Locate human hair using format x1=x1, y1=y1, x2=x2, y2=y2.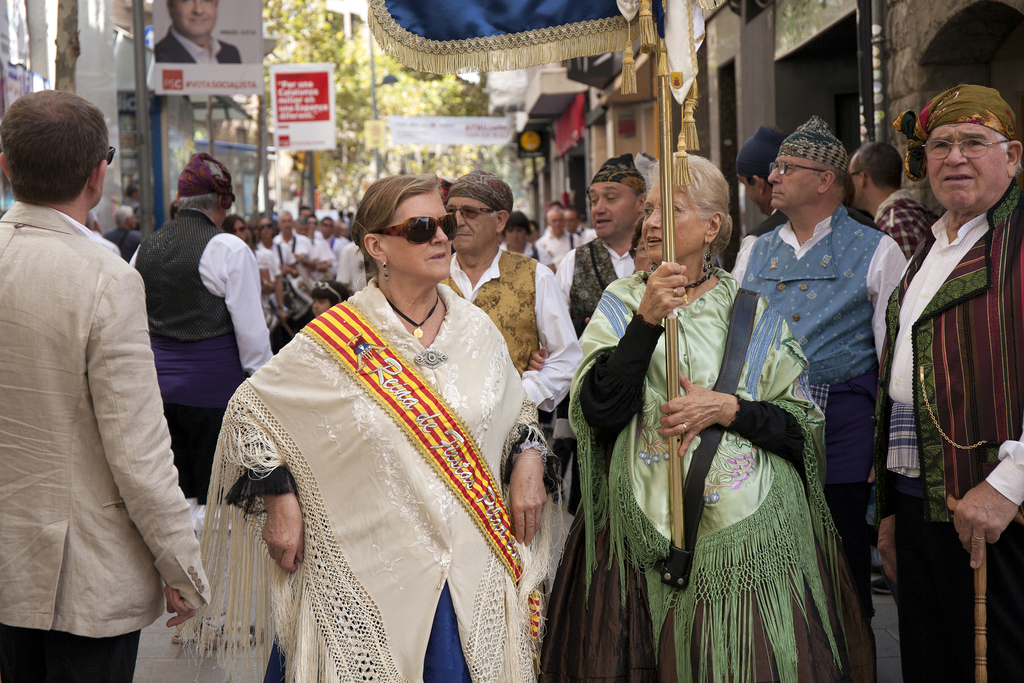
x1=641, y1=149, x2=733, y2=256.
